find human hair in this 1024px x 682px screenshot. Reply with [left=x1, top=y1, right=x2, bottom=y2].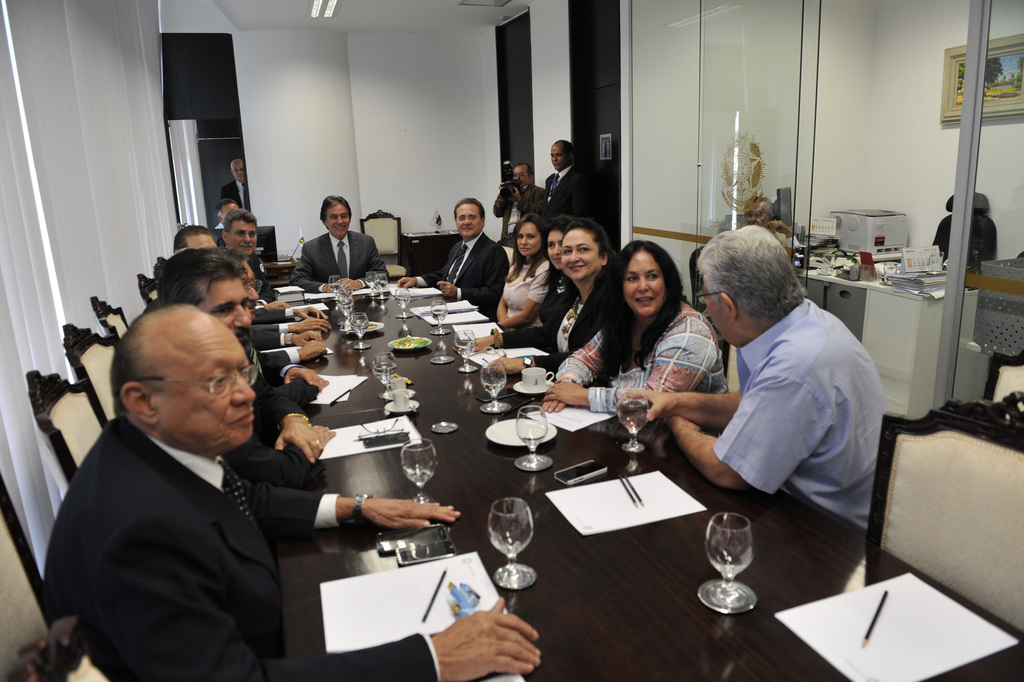
[left=231, top=159, right=245, bottom=173].
